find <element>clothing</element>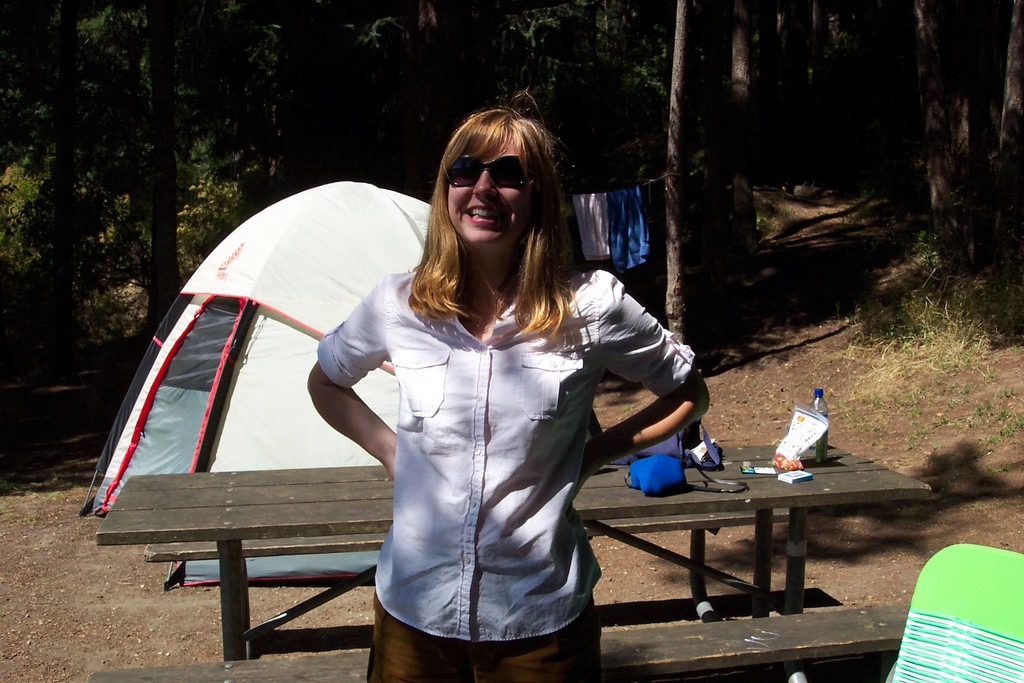
572/195/621/263
